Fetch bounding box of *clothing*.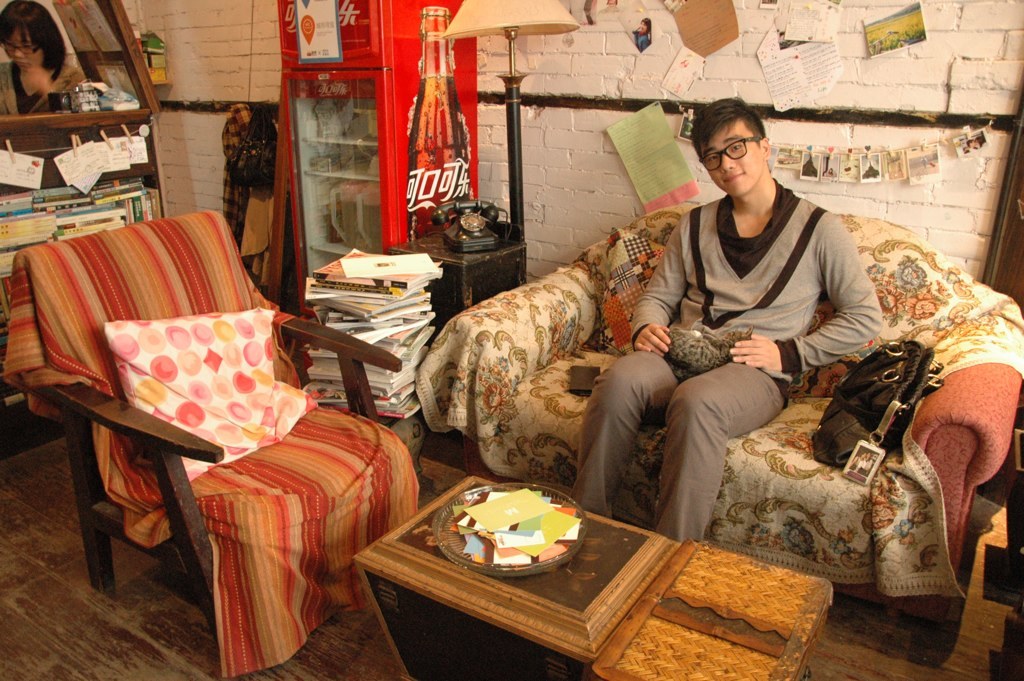
Bbox: 0 63 78 117.
